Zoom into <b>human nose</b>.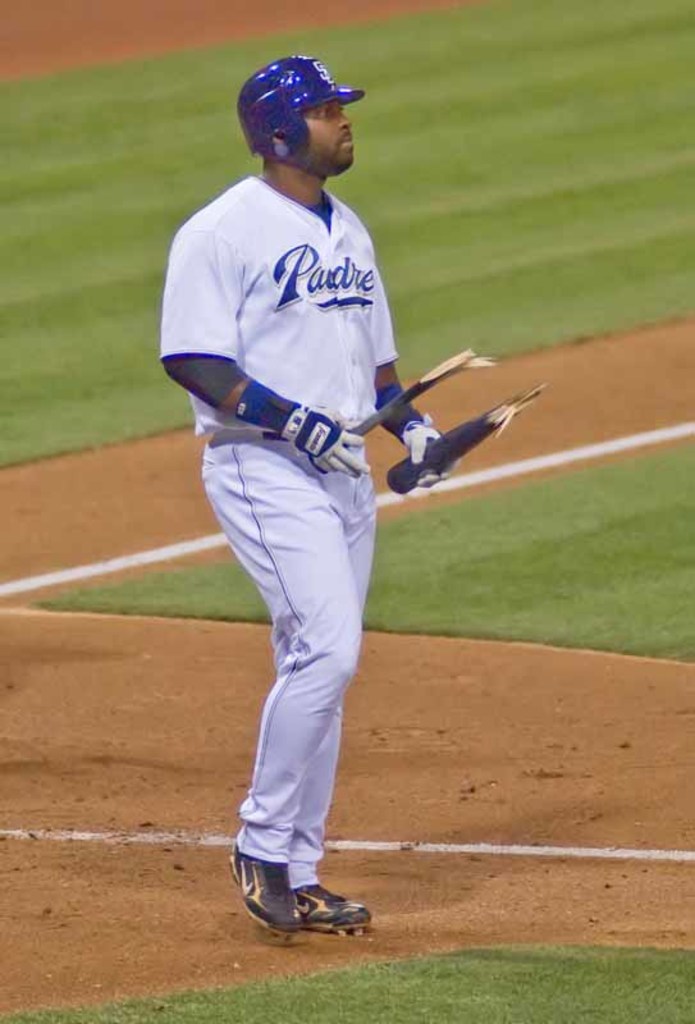
Zoom target: x1=339, y1=113, x2=352, y2=129.
